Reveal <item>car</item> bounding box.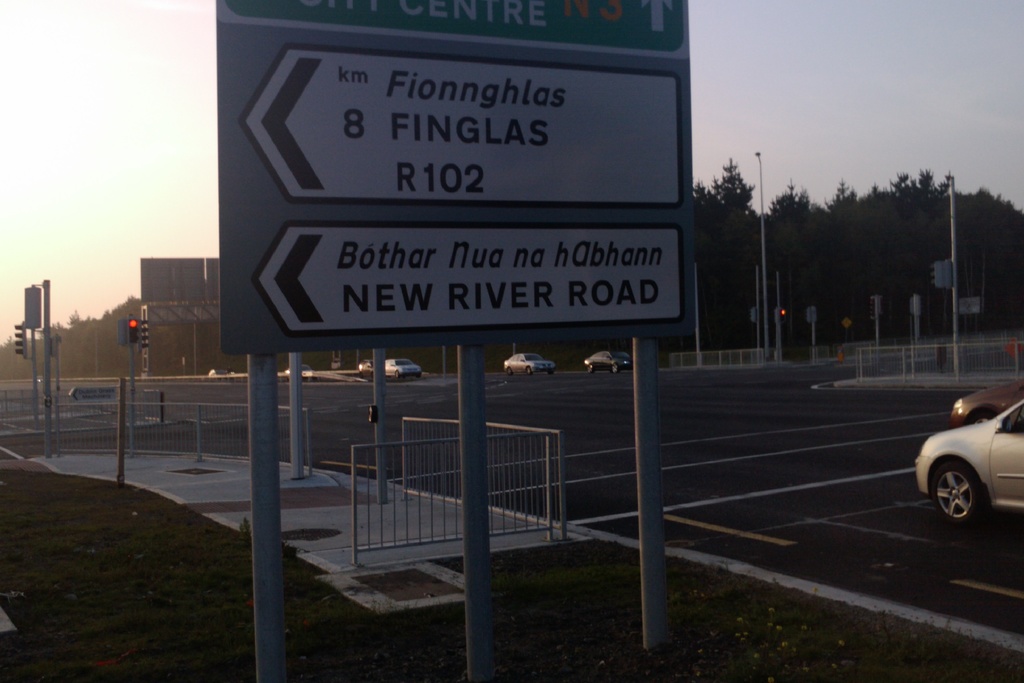
Revealed: left=584, top=349, right=631, bottom=373.
